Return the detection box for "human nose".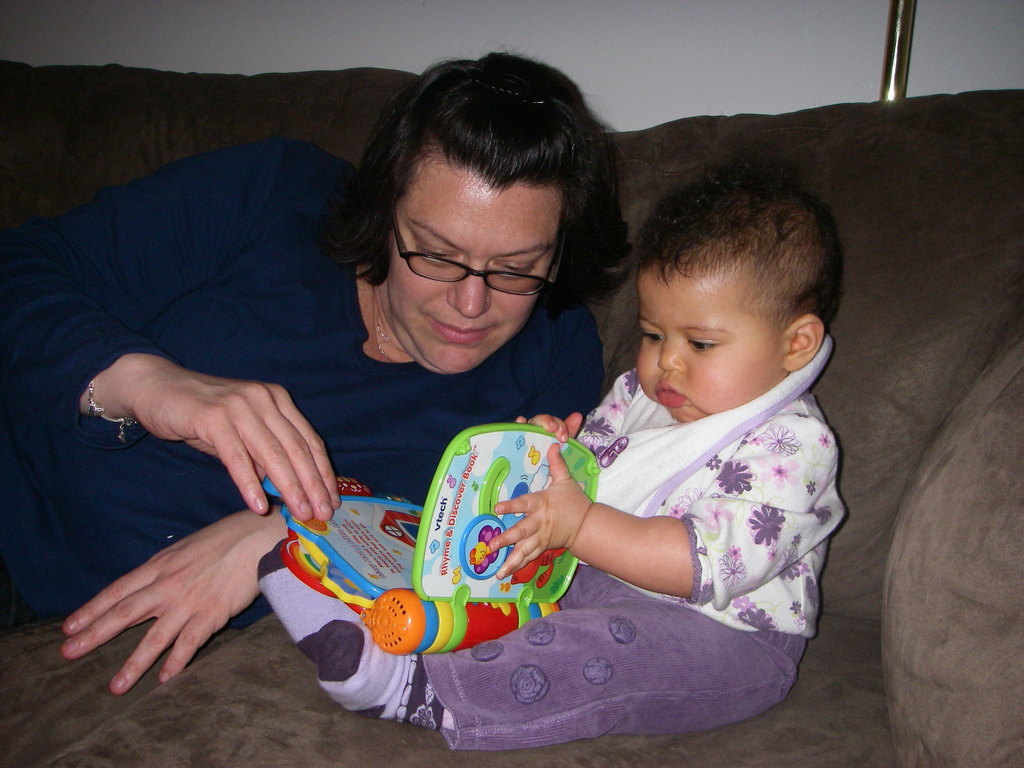
(left=446, top=266, right=489, bottom=319).
